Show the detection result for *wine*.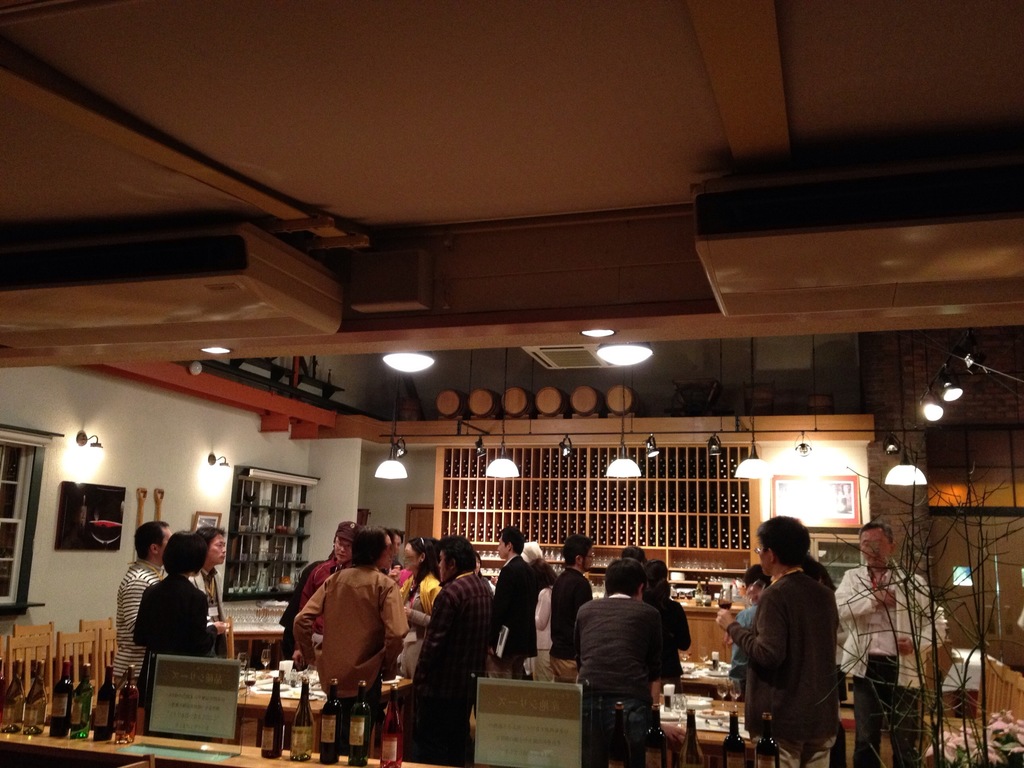
<bbox>321, 678, 342, 763</bbox>.
